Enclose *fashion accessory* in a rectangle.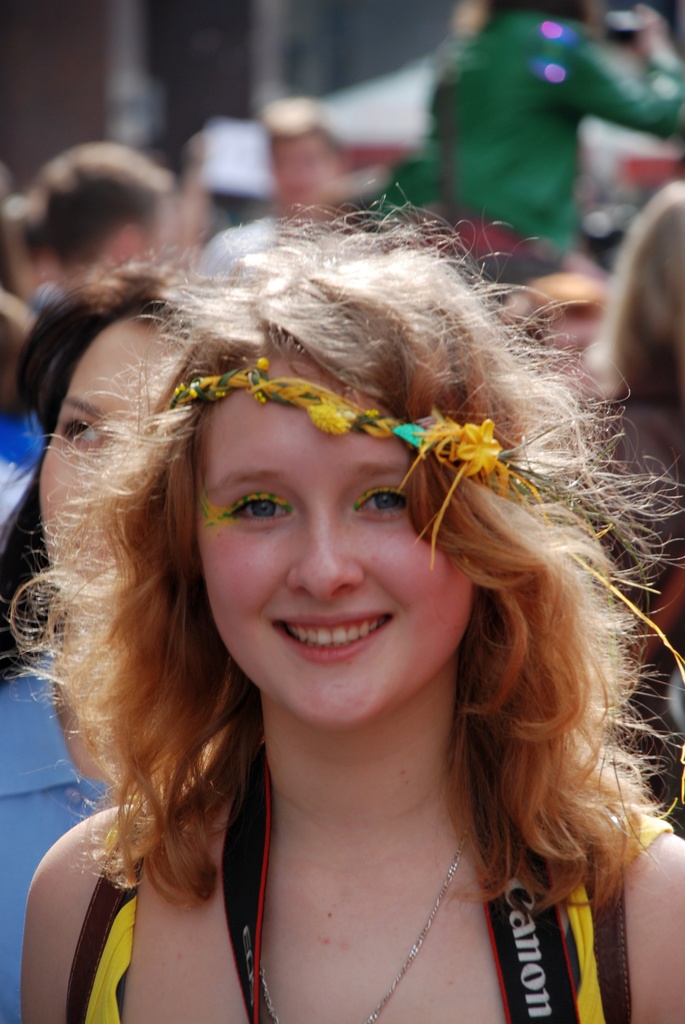
[left=155, top=354, right=684, bottom=804].
